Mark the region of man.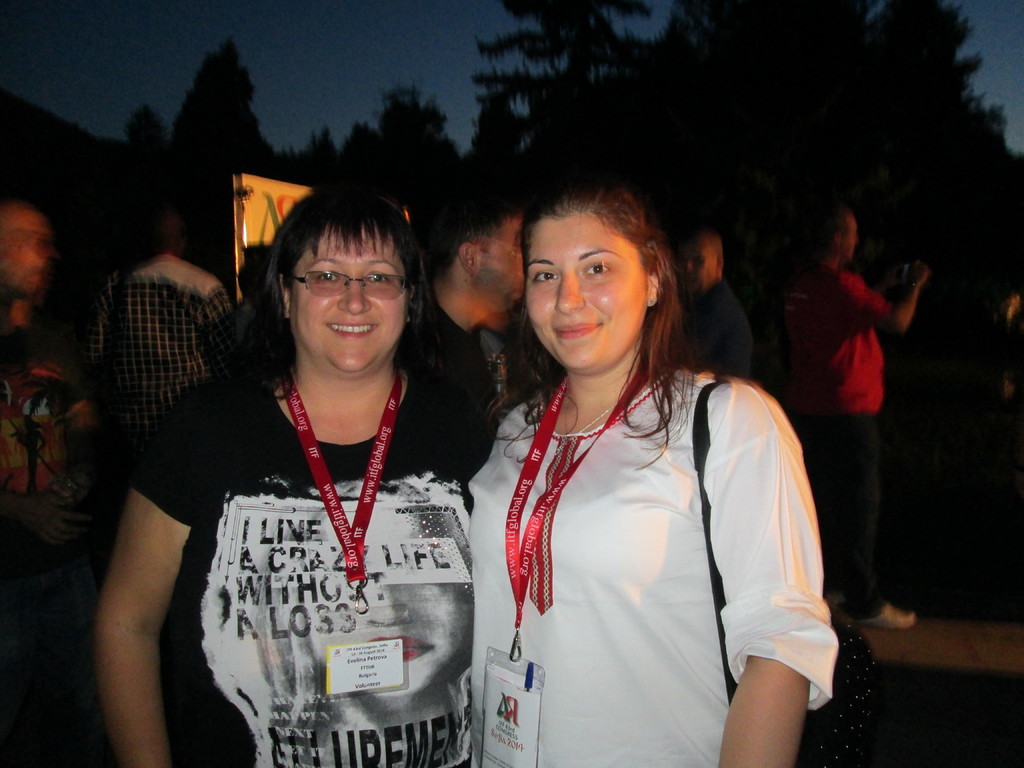
Region: locate(88, 204, 230, 439).
